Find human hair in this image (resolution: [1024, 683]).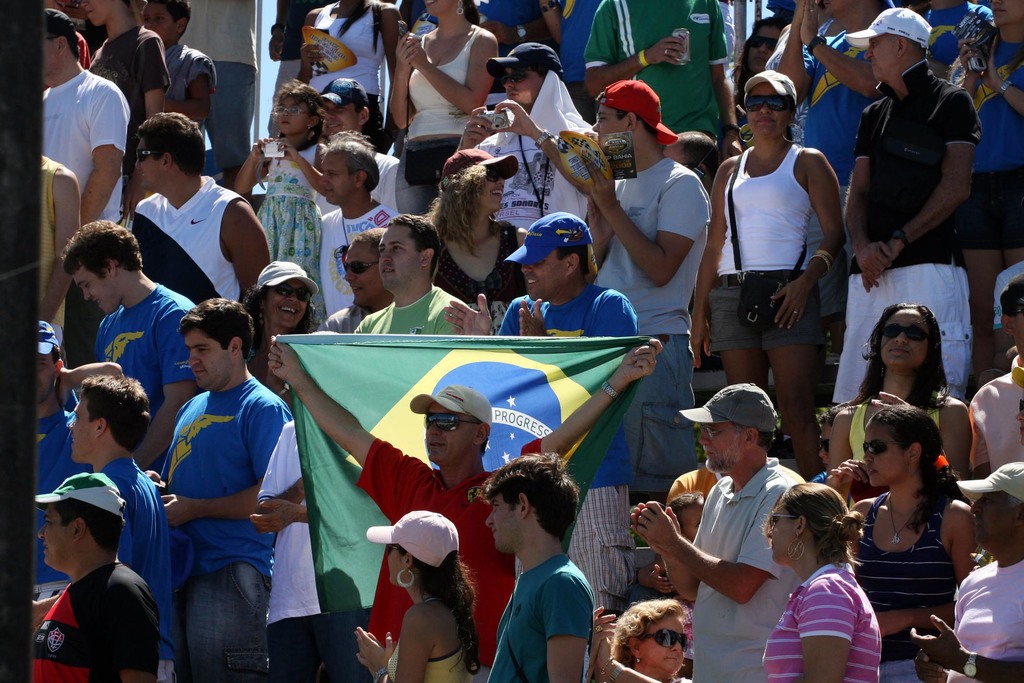
bbox(1008, 490, 1021, 510).
